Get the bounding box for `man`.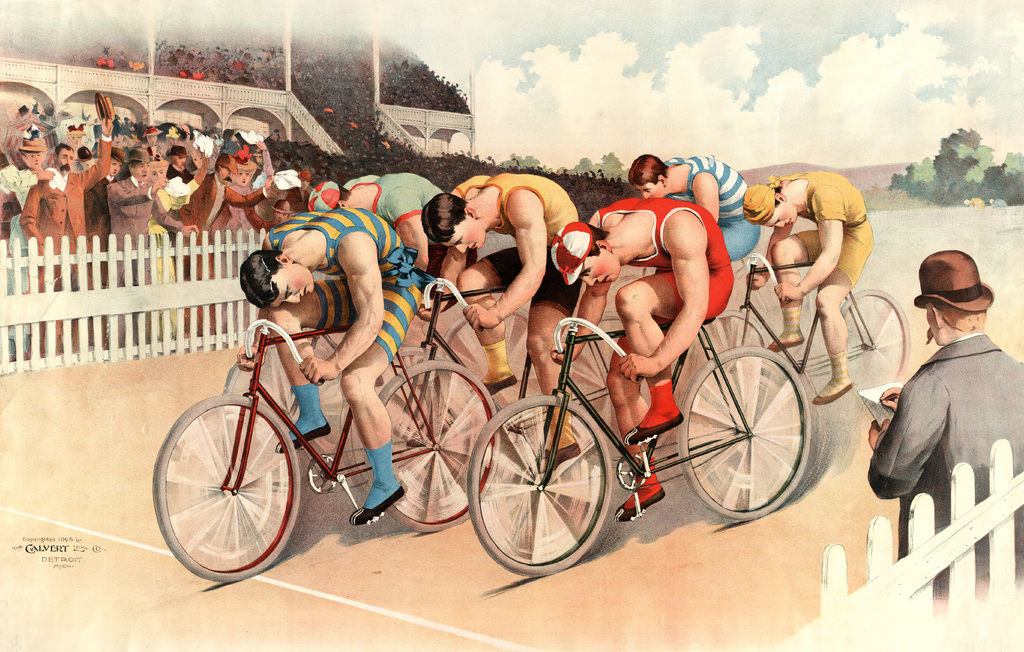
(x1=102, y1=150, x2=184, y2=347).
